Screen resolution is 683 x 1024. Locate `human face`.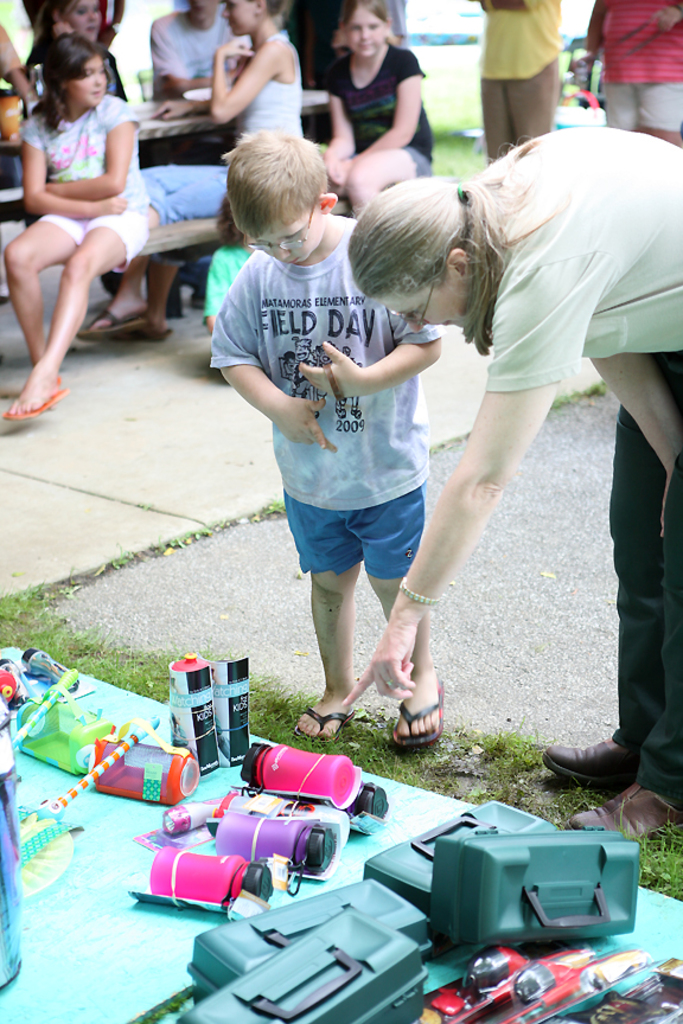
[x1=258, y1=215, x2=326, y2=261].
